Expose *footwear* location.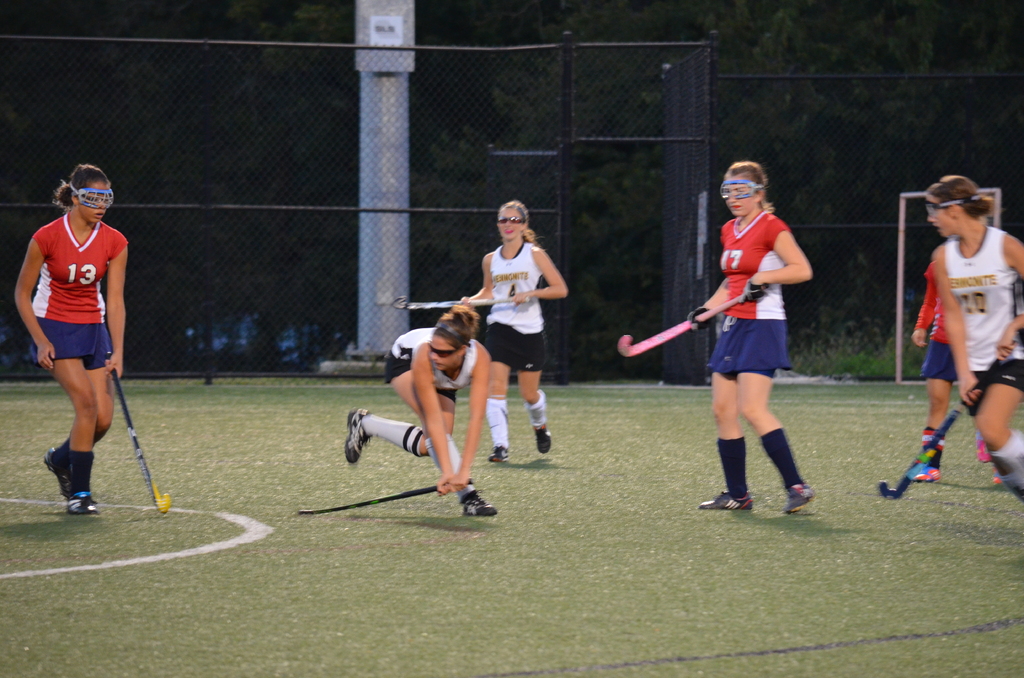
Exposed at {"left": 457, "top": 491, "right": 499, "bottom": 517}.
